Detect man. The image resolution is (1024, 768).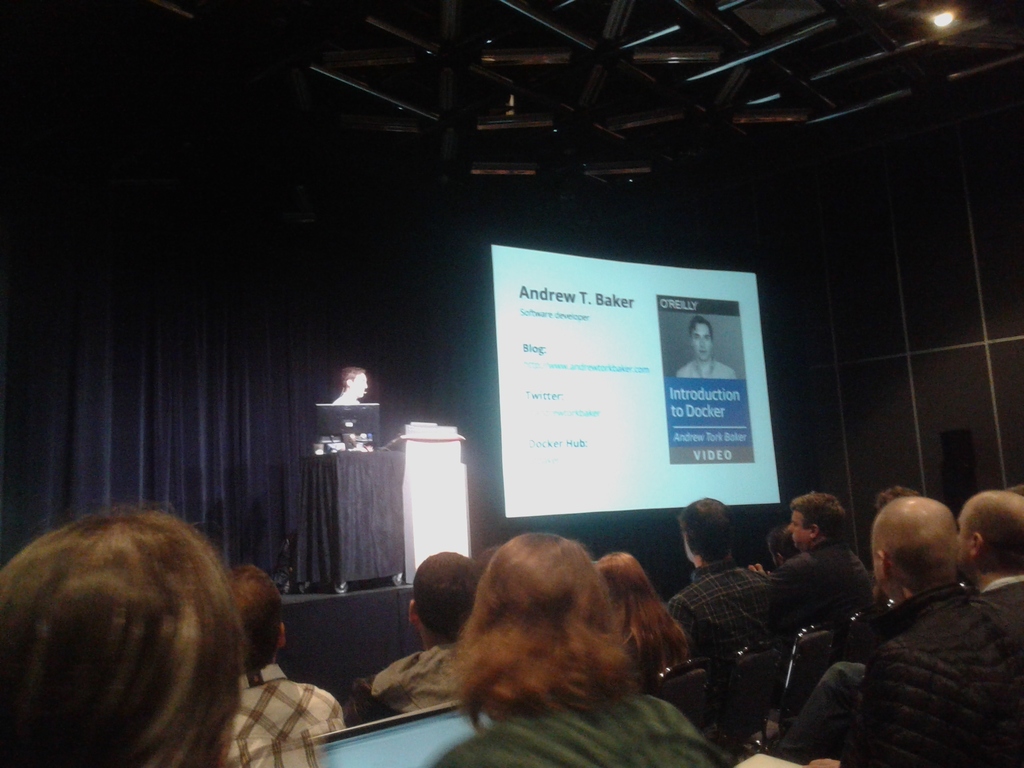
669,493,779,721.
